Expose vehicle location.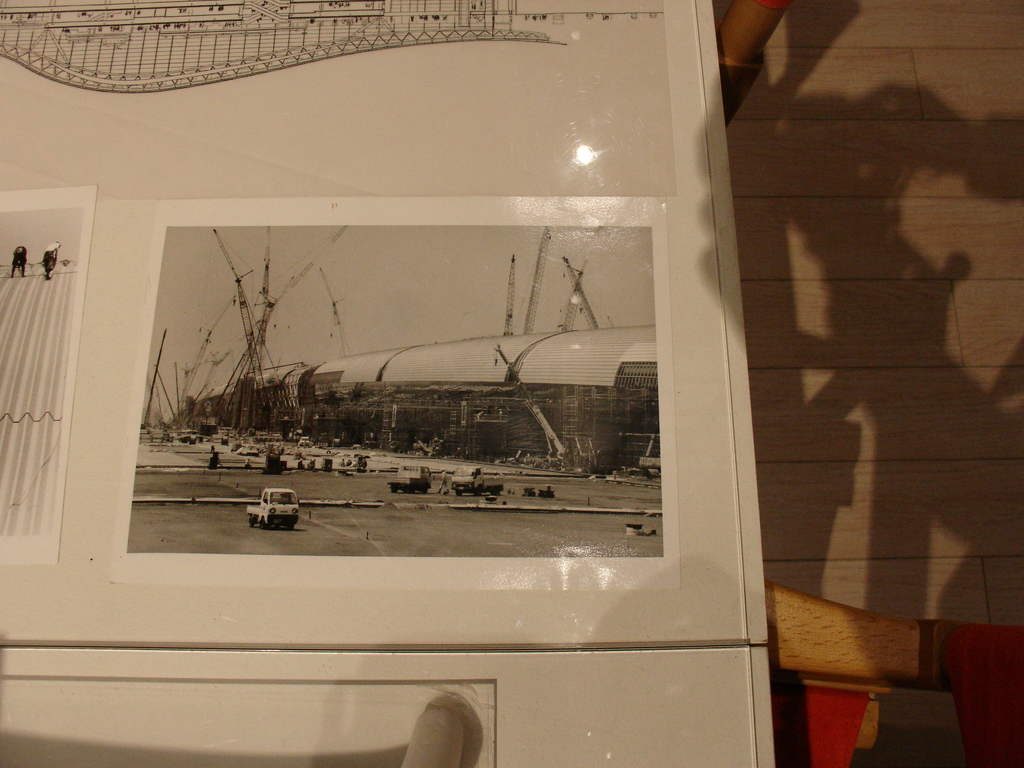
Exposed at {"left": 450, "top": 466, "right": 504, "bottom": 497}.
